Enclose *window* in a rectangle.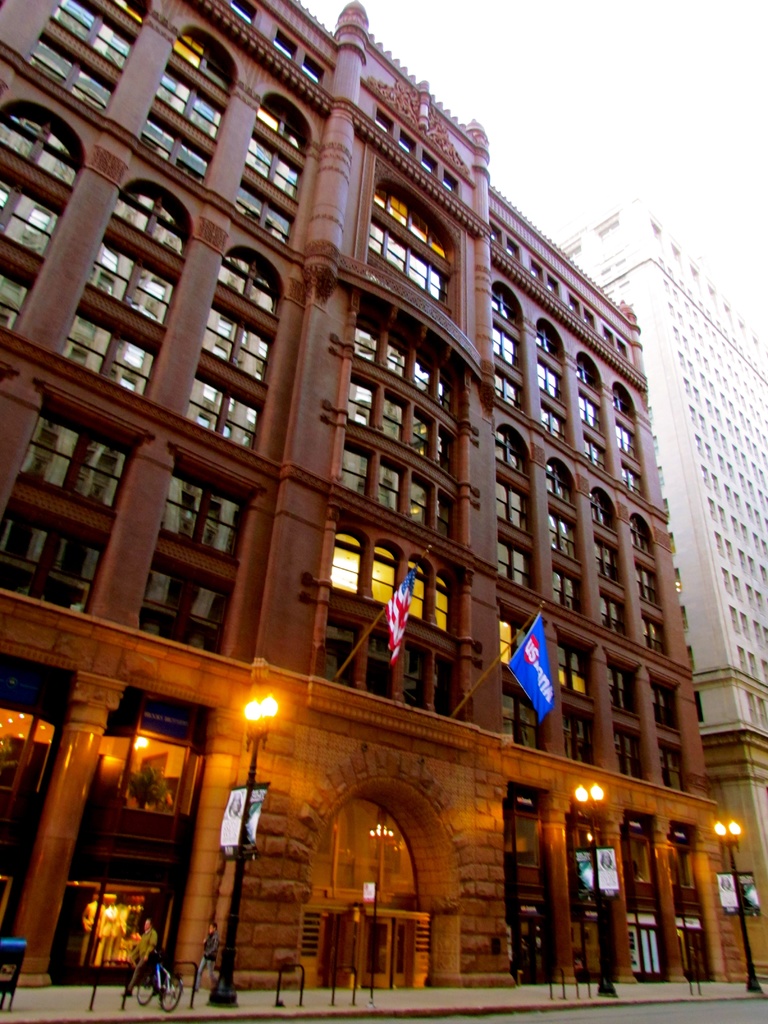
[58,184,191,392].
